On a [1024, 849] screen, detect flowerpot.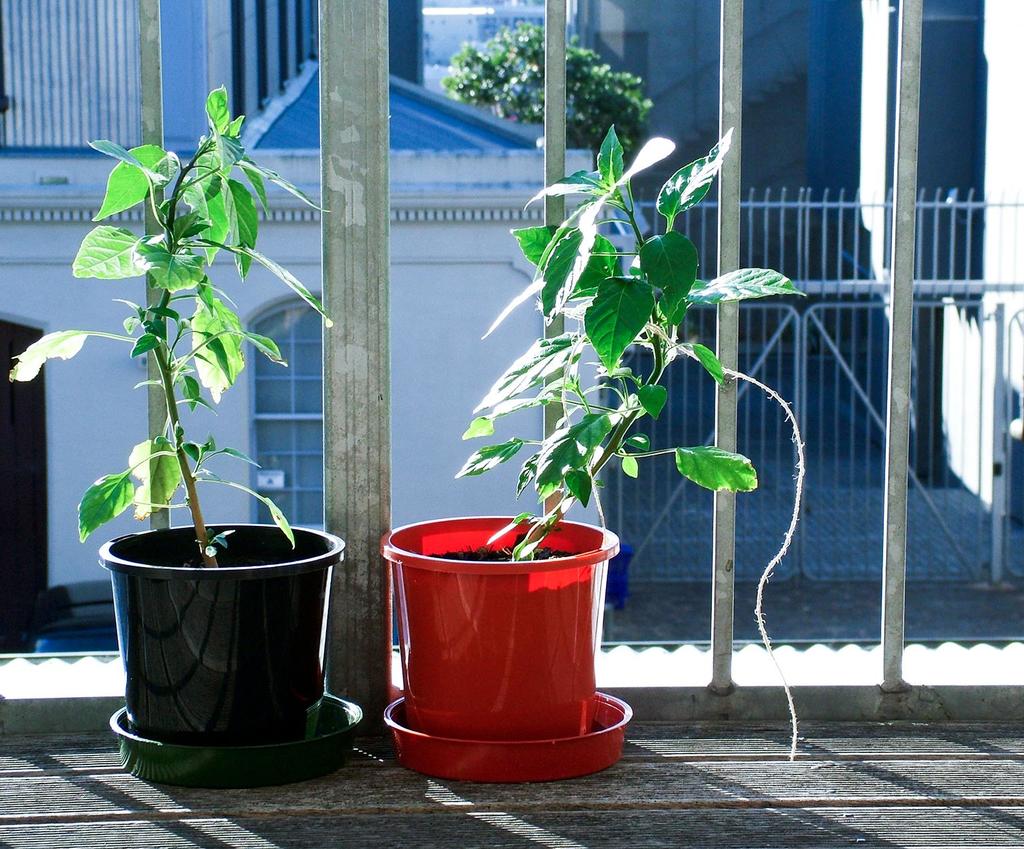
<box>371,509,632,782</box>.
